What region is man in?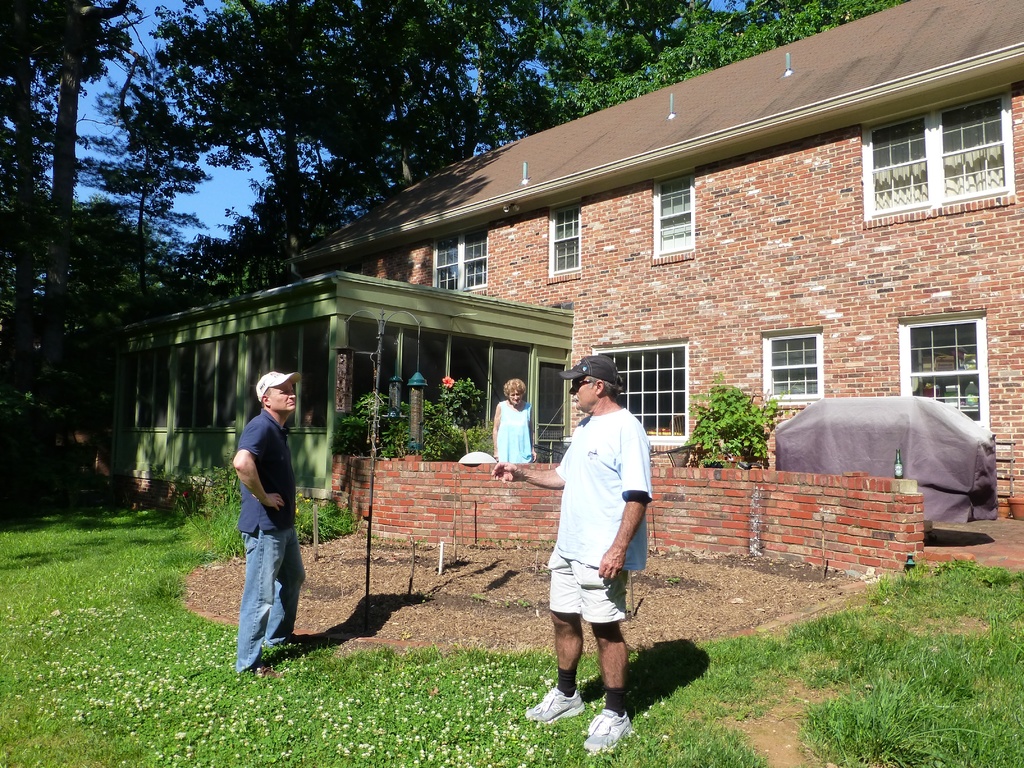
pyautogui.locateOnScreen(551, 355, 662, 730).
